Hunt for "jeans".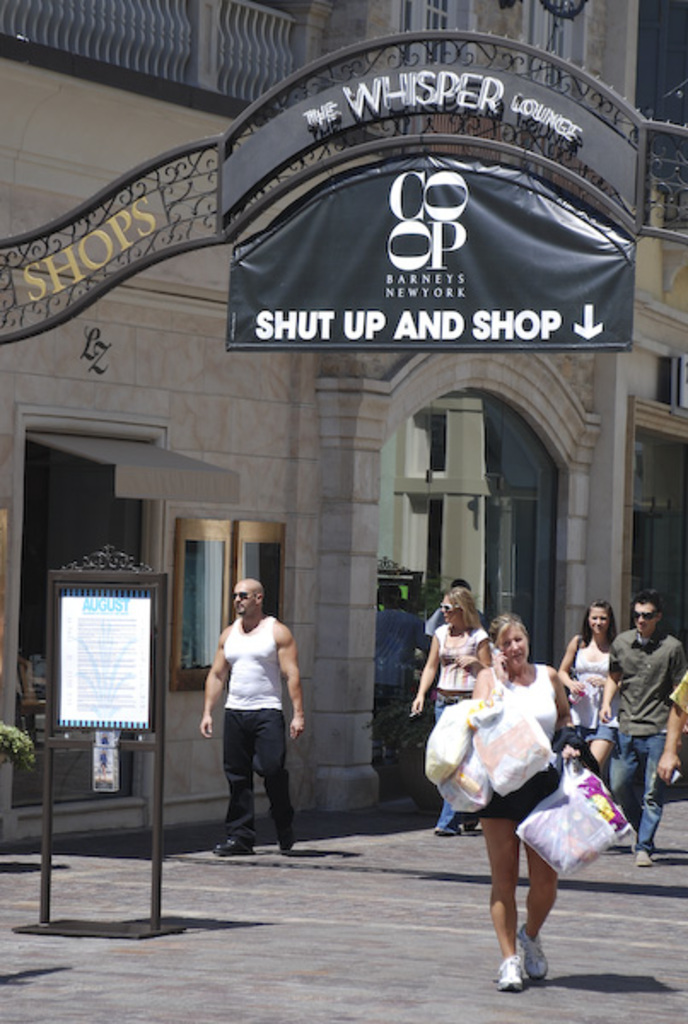
Hunted down at 434,696,458,829.
